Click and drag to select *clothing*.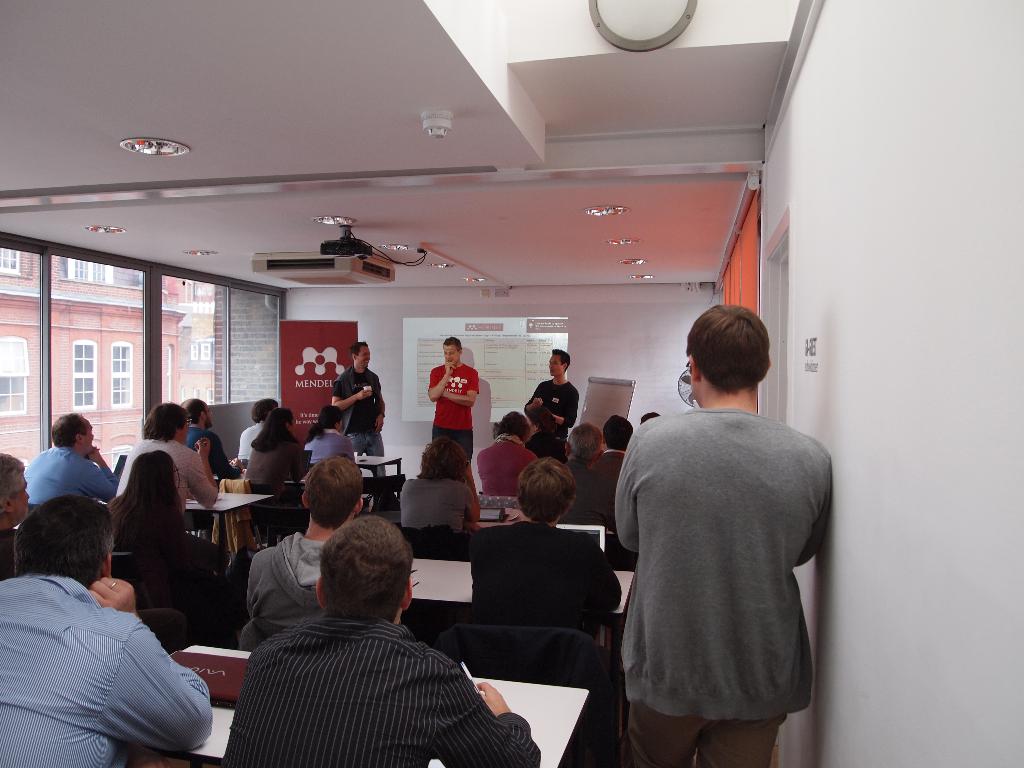
Selection: 217:596:559:763.
